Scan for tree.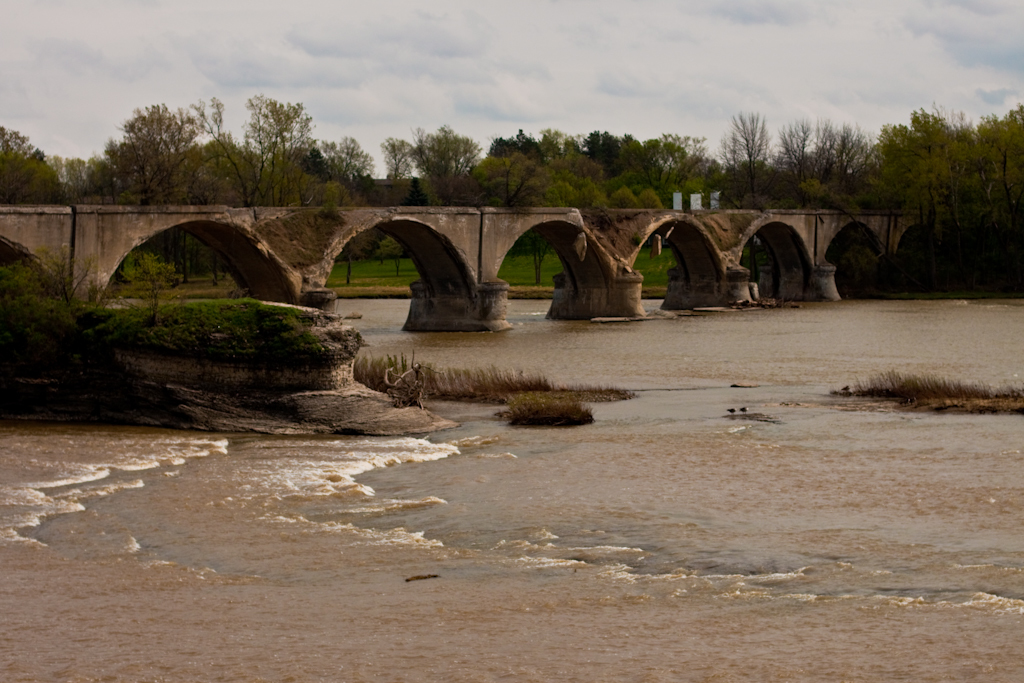
Scan result: 110,99,196,207.
